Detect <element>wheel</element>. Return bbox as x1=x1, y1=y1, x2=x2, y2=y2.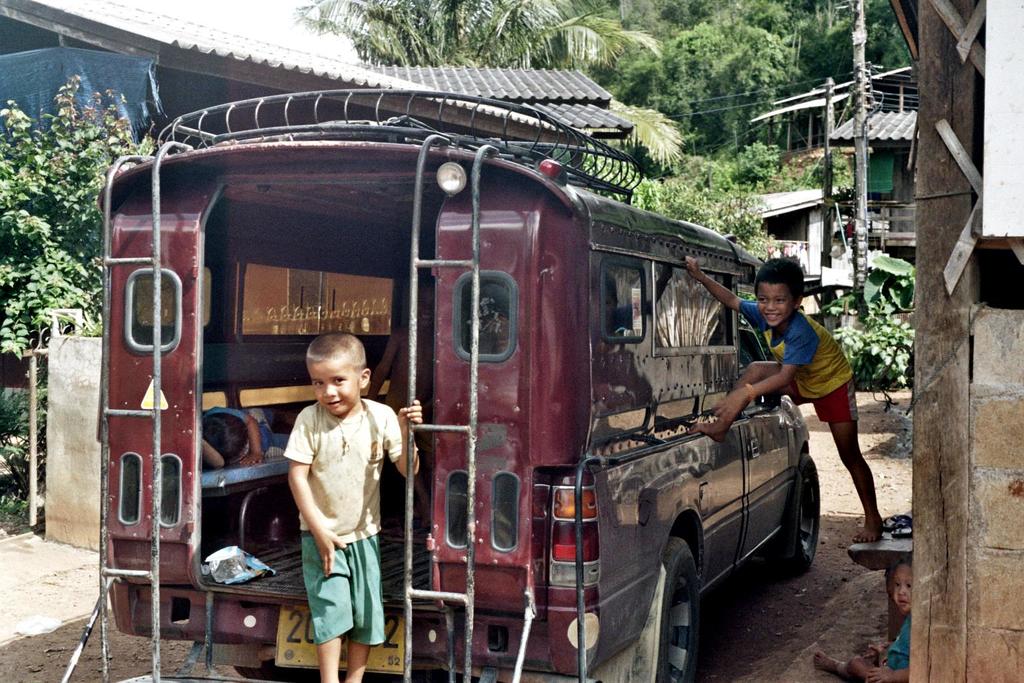
x1=655, y1=536, x2=720, y2=660.
